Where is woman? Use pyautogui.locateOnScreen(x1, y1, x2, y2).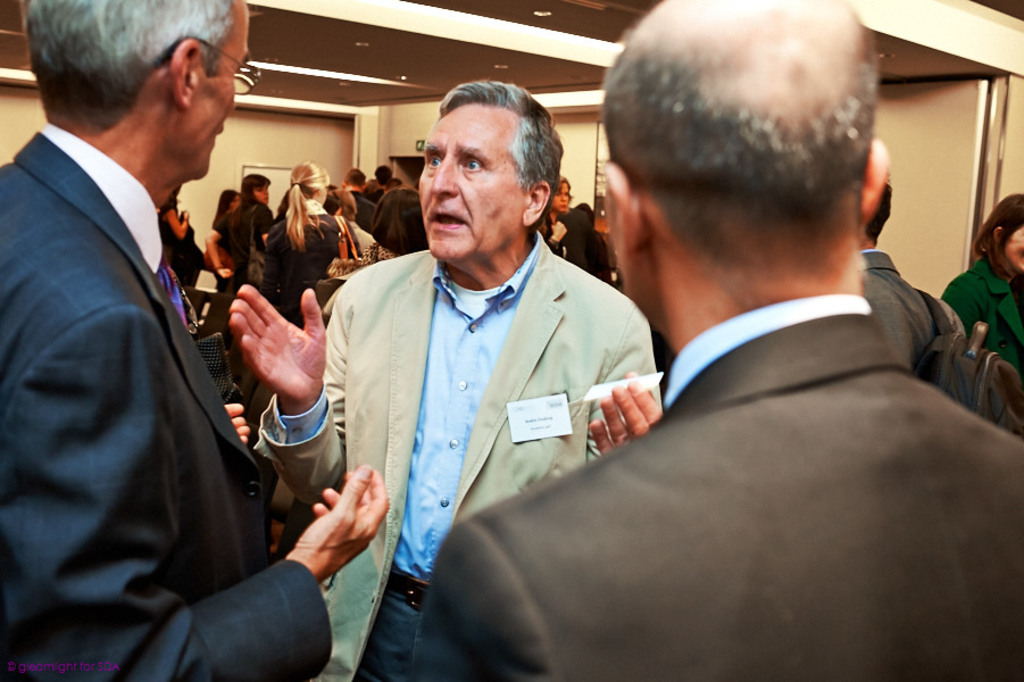
pyautogui.locateOnScreen(258, 156, 361, 328).
